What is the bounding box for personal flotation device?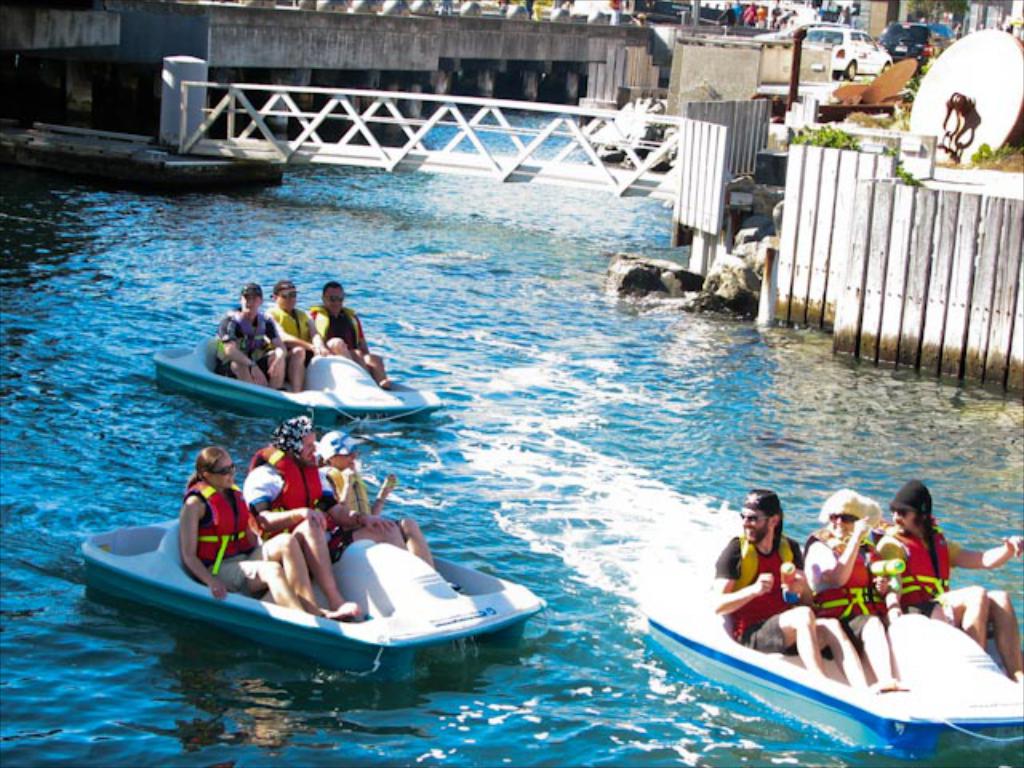
x1=186 y1=477 x2=254 y2=584.
